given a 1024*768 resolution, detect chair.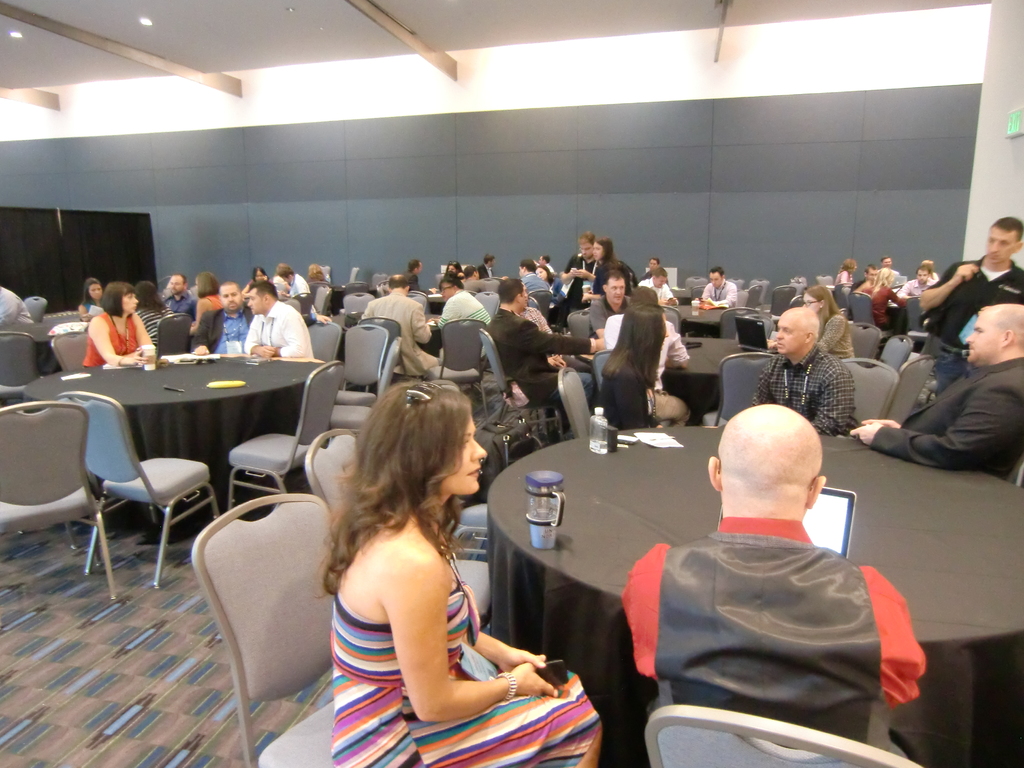
detection(480, 332, 557, 440).
